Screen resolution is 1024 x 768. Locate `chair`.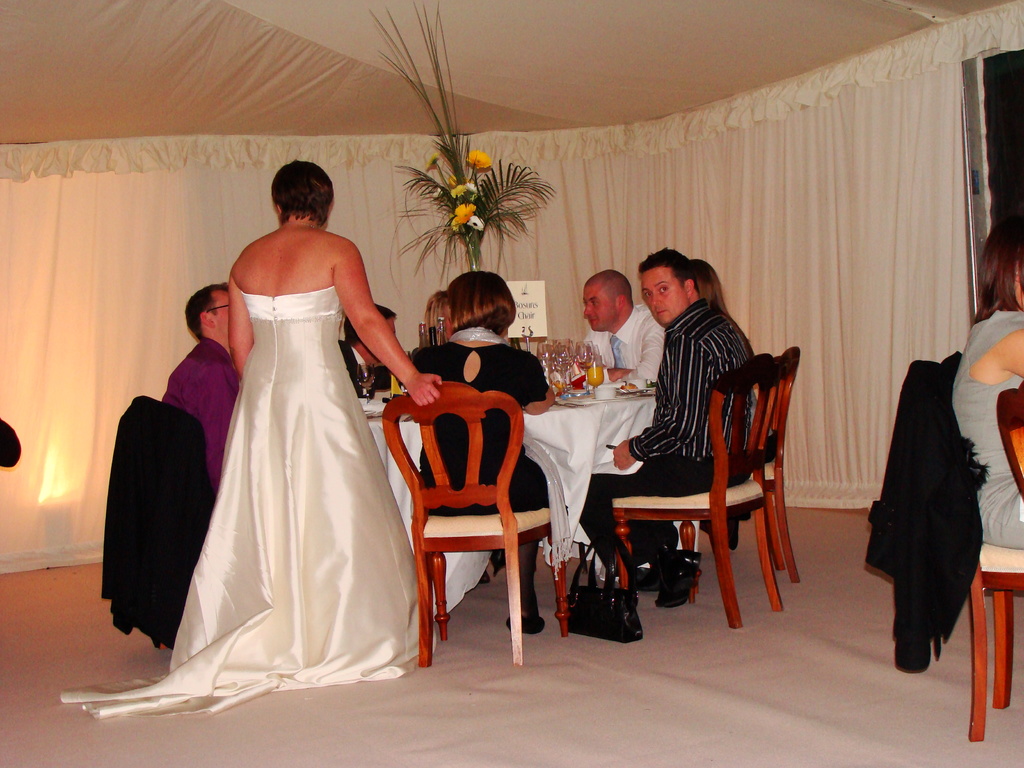
bbox=(913, 349, 1023, 739).
